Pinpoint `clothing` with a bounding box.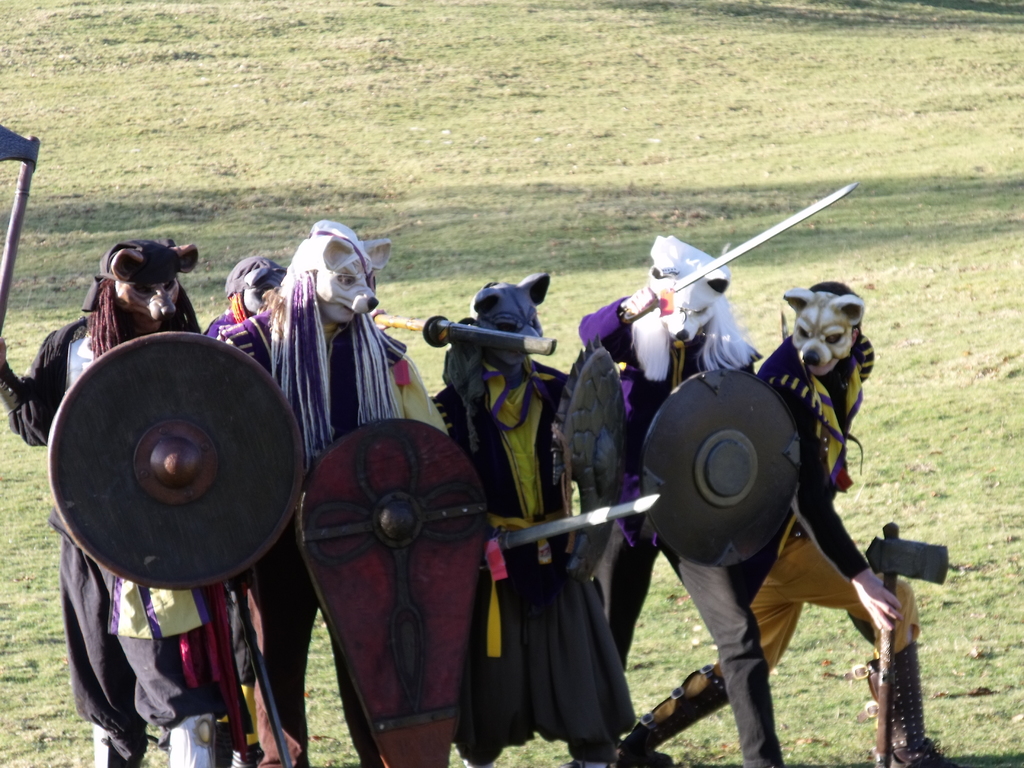
(221, 296, 444, 767).
